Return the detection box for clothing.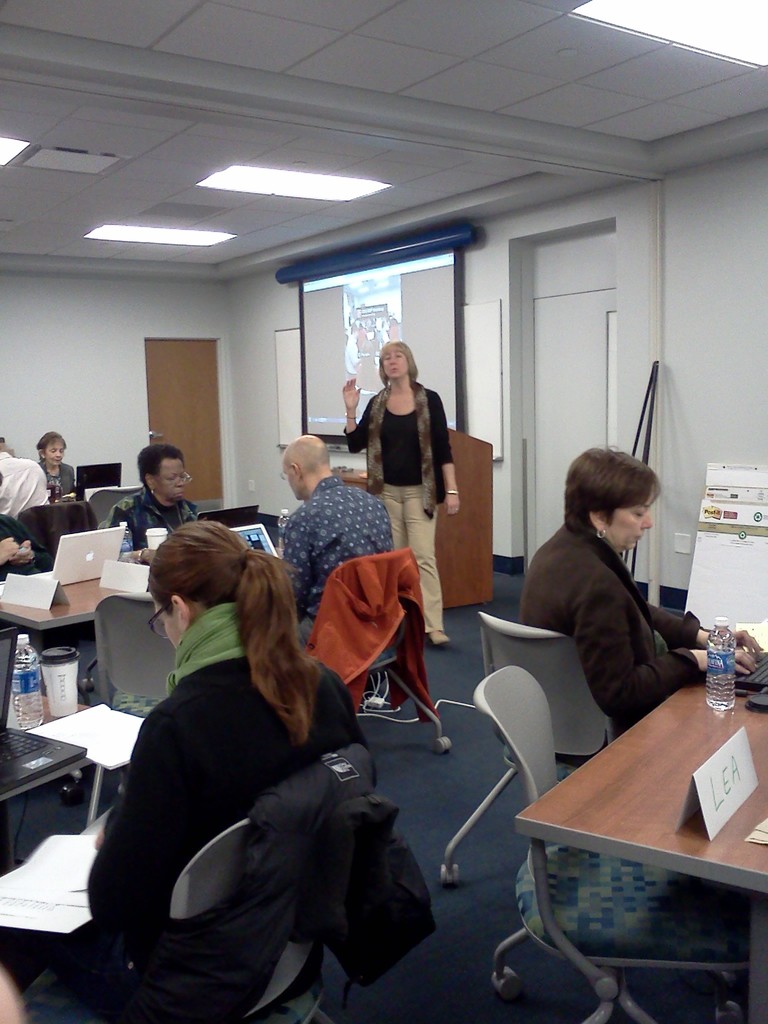
region(284, 475, 390, 636).
